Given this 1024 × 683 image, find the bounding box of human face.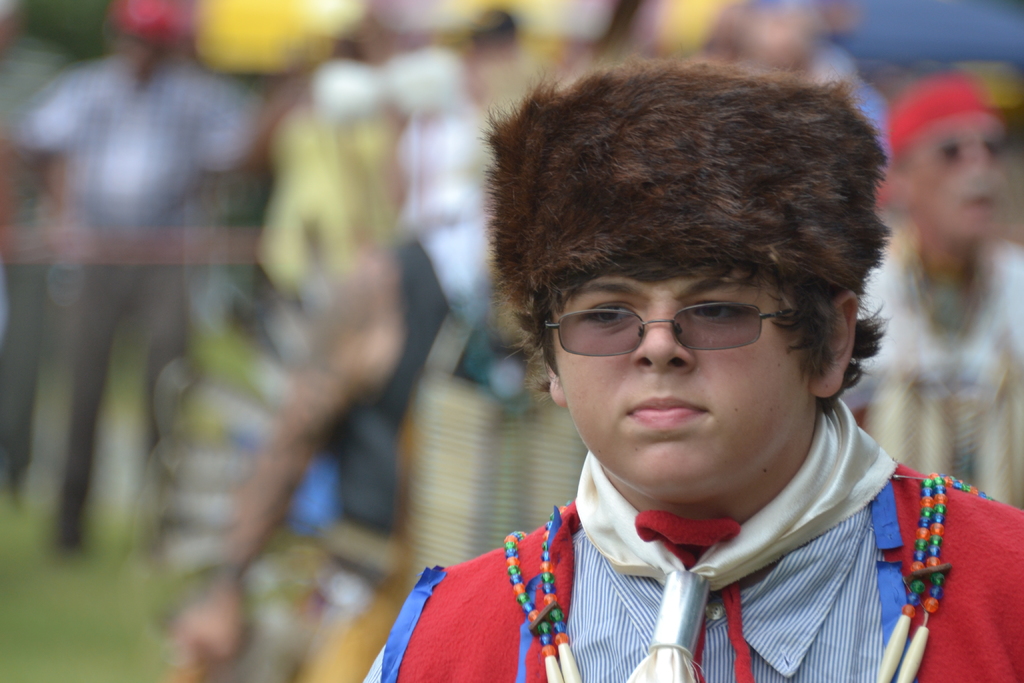
bbox=(904, 72, 1020, 269).
